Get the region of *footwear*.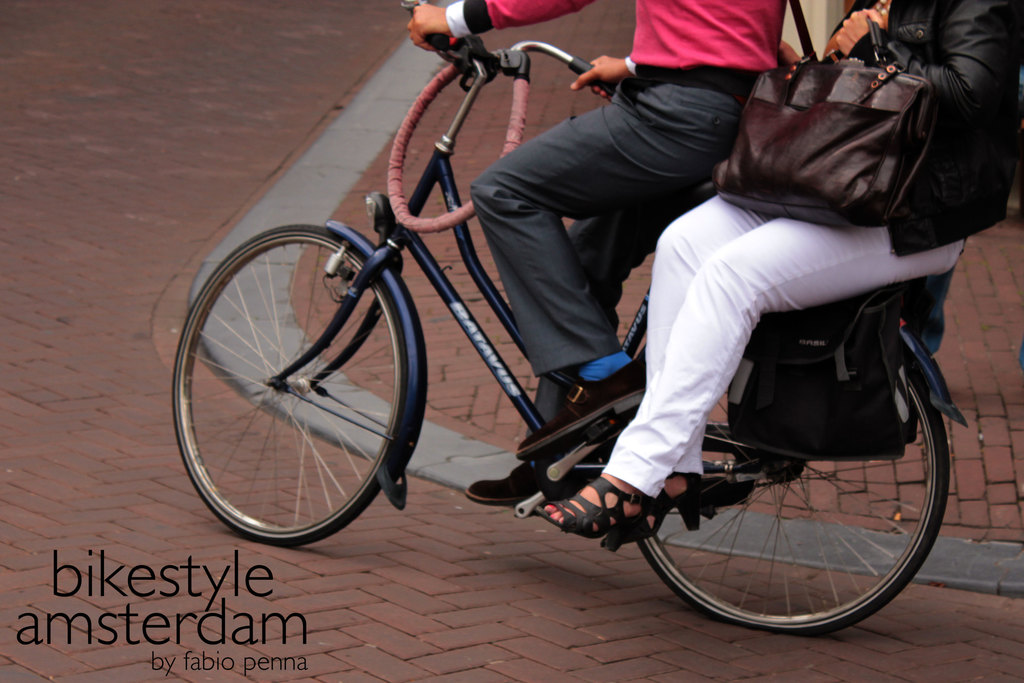
532:474:646:548.
